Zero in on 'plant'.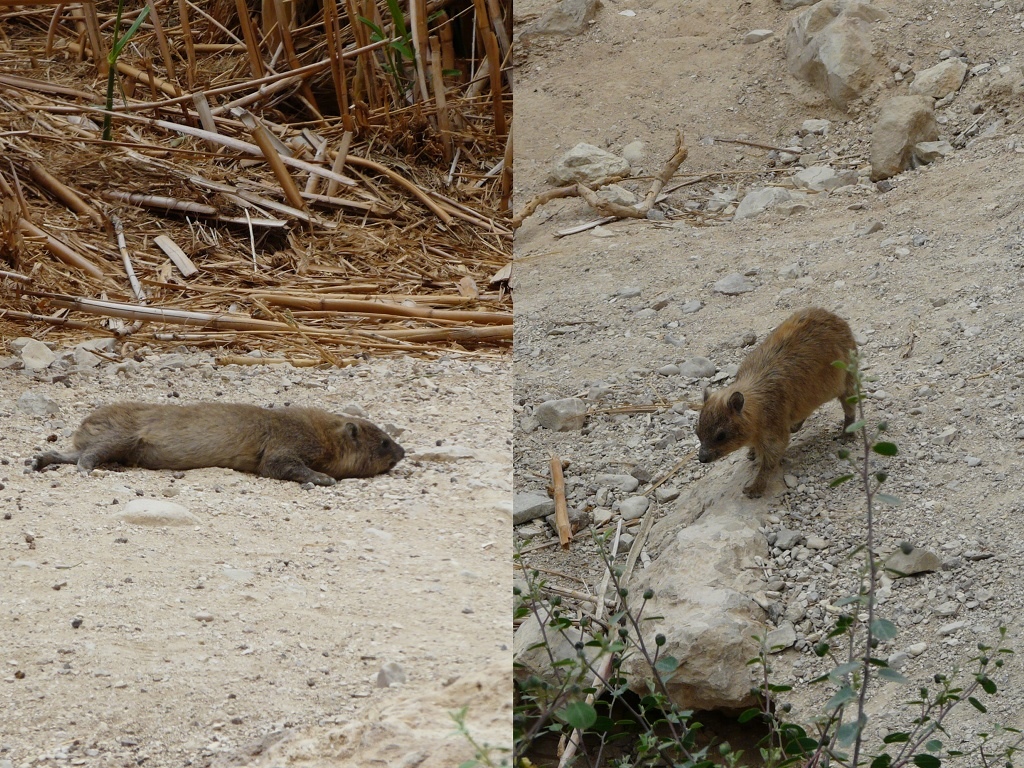
Zeroed in: left=86, top=0, right=158, bottom=182.
